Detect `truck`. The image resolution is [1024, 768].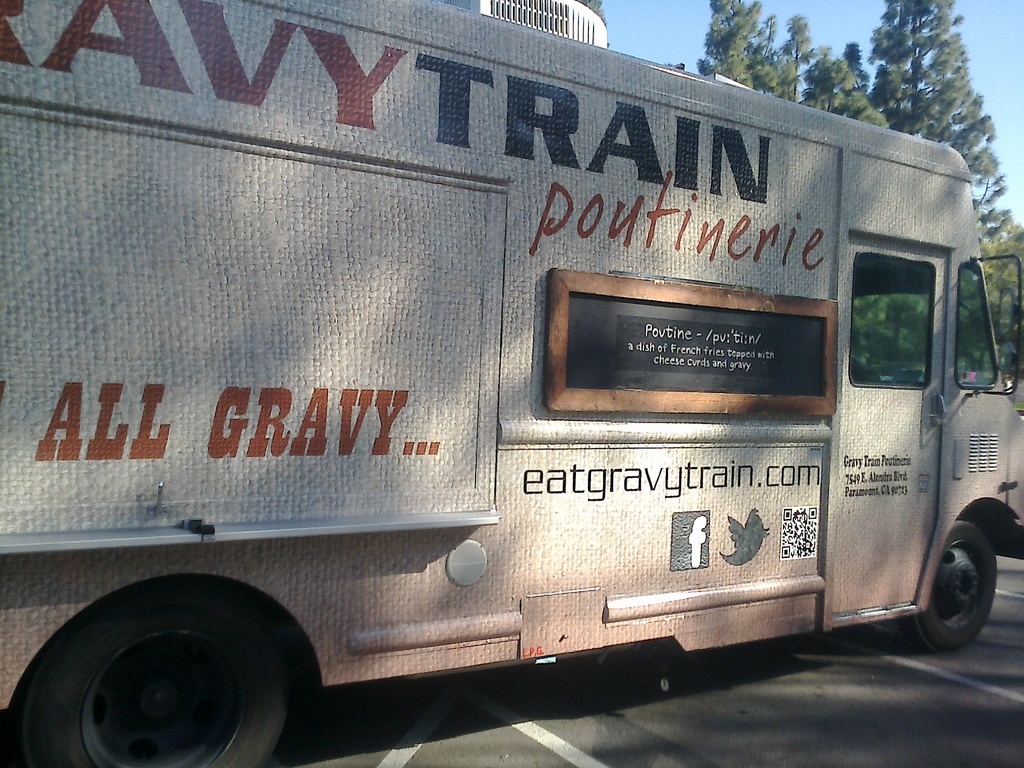
l=0, t=0, r=1023, b=767.
